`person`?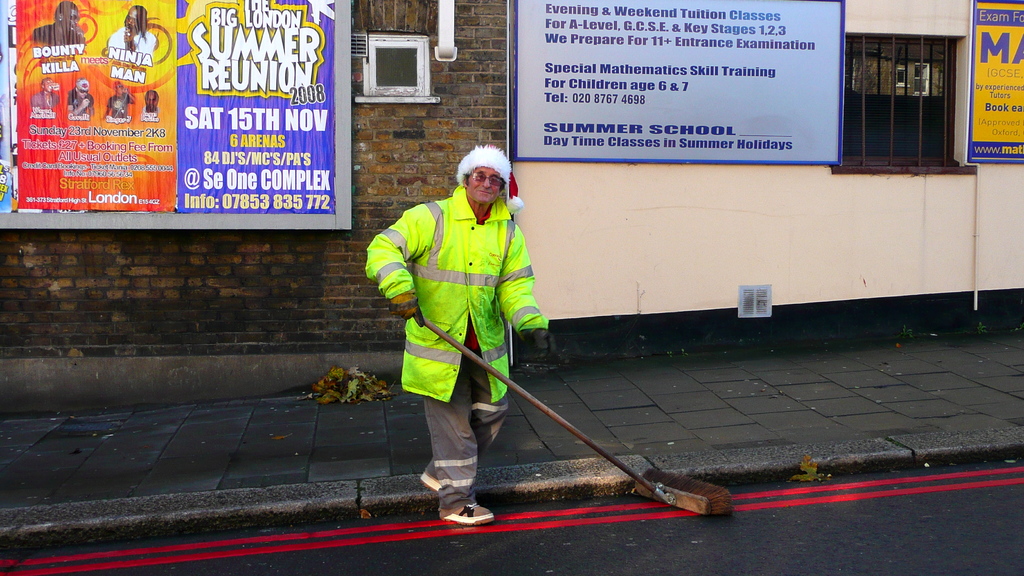
detection(103, 6, 163, 51)
